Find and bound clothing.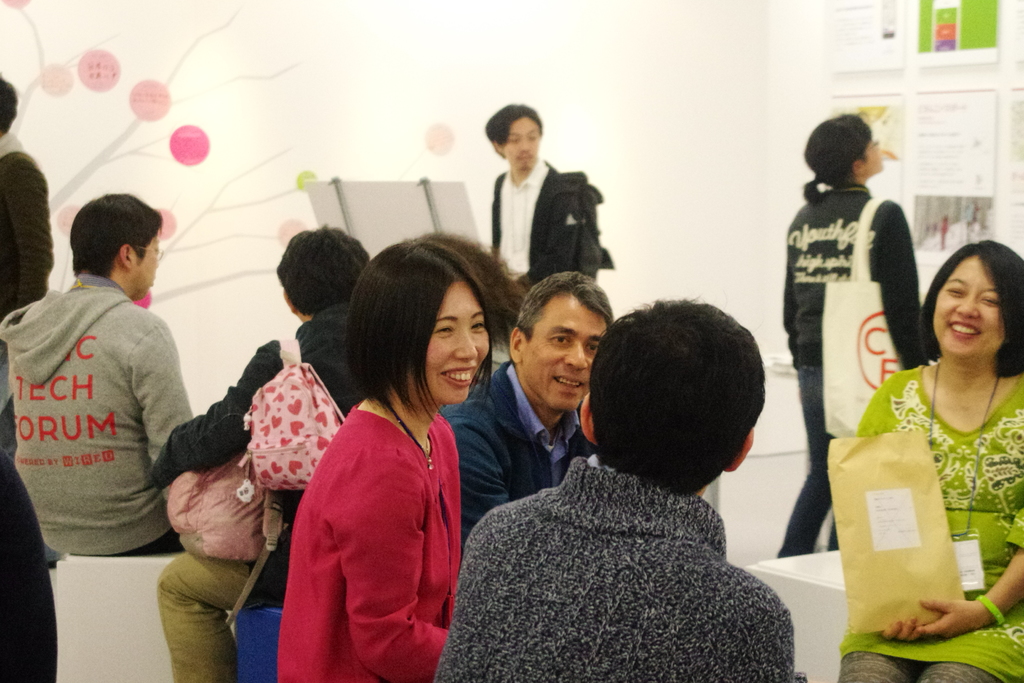
Bound: detection(274, 370, 470, 668).
